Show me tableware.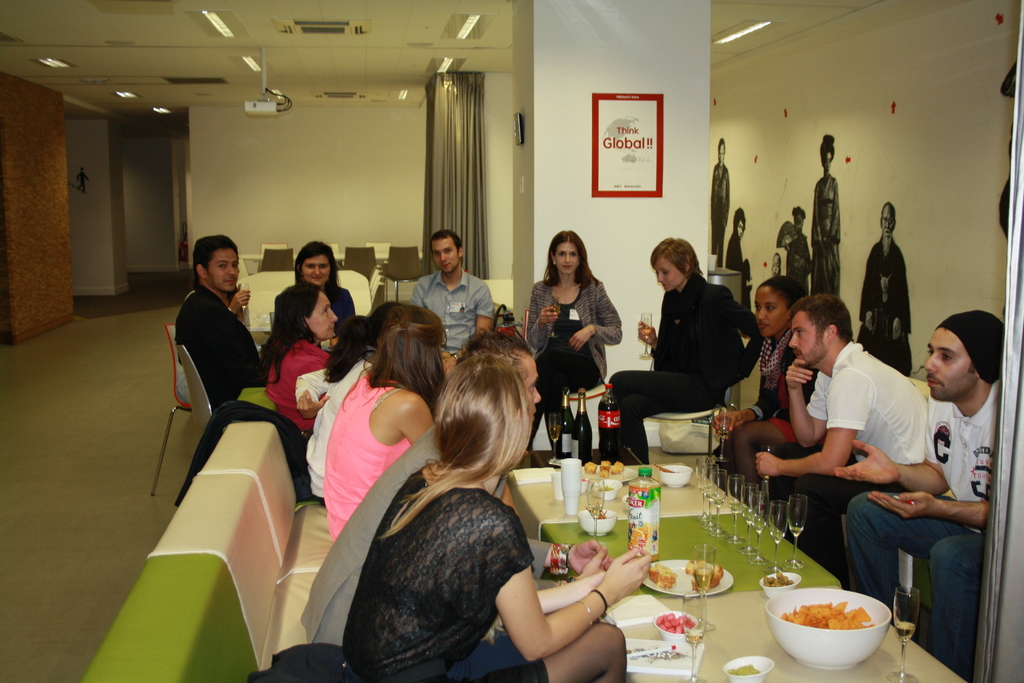
tableware is here: (x1=635, y1=312, x2=652, y2=358).
